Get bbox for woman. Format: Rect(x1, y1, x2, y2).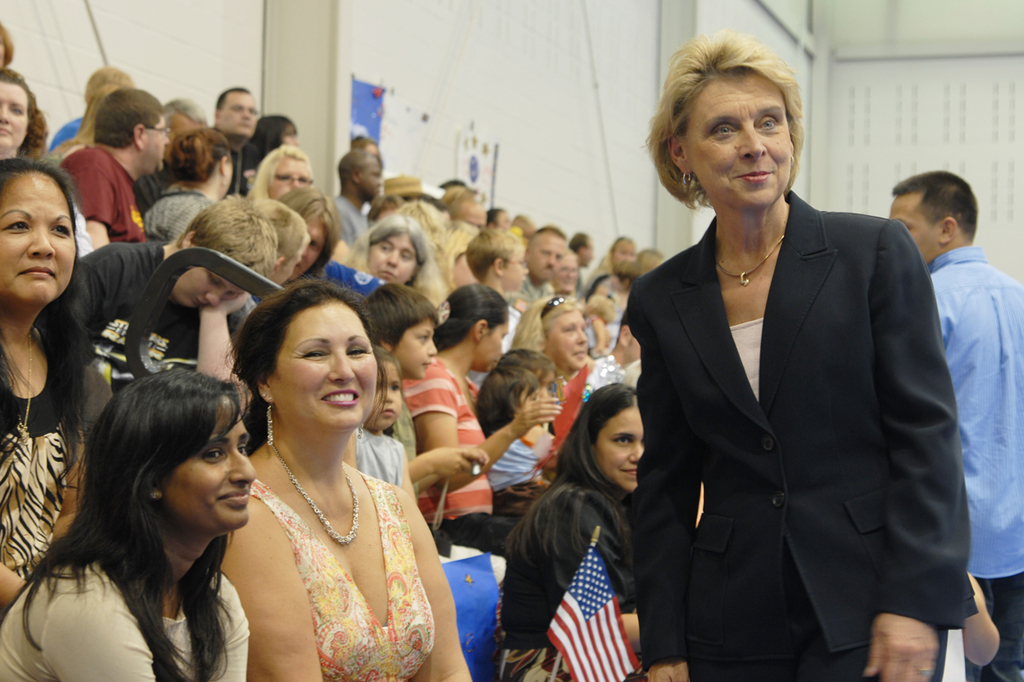
Rect(499, 385, 647, 681).
